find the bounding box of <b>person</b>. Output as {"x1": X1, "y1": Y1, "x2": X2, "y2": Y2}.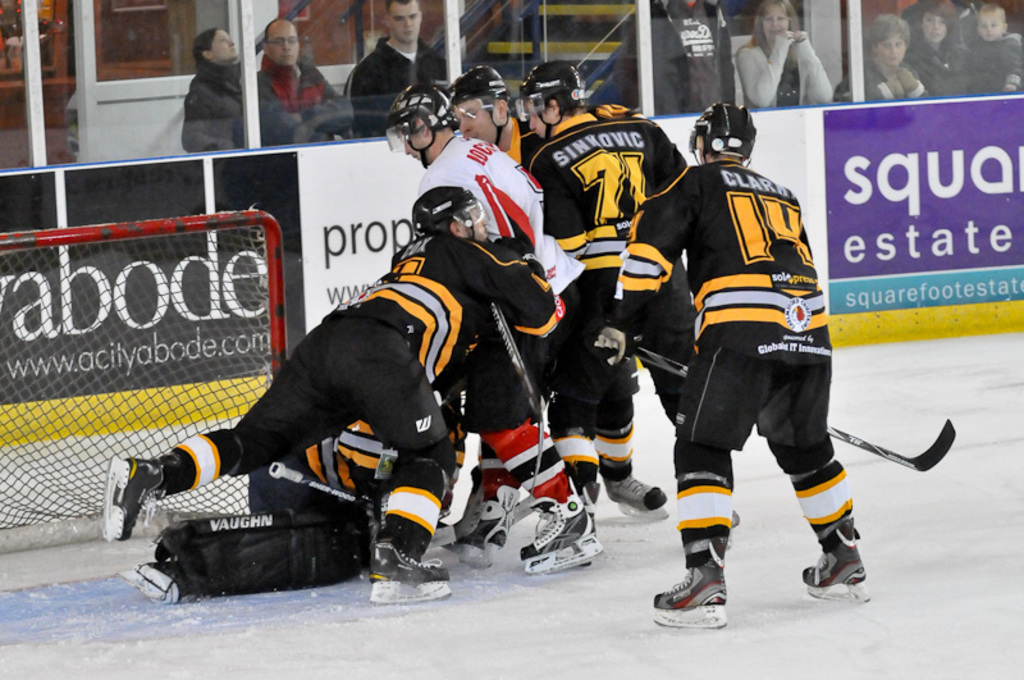
{"x1": 739, "y1": 3, "x2": 833, "y2": 108}.
